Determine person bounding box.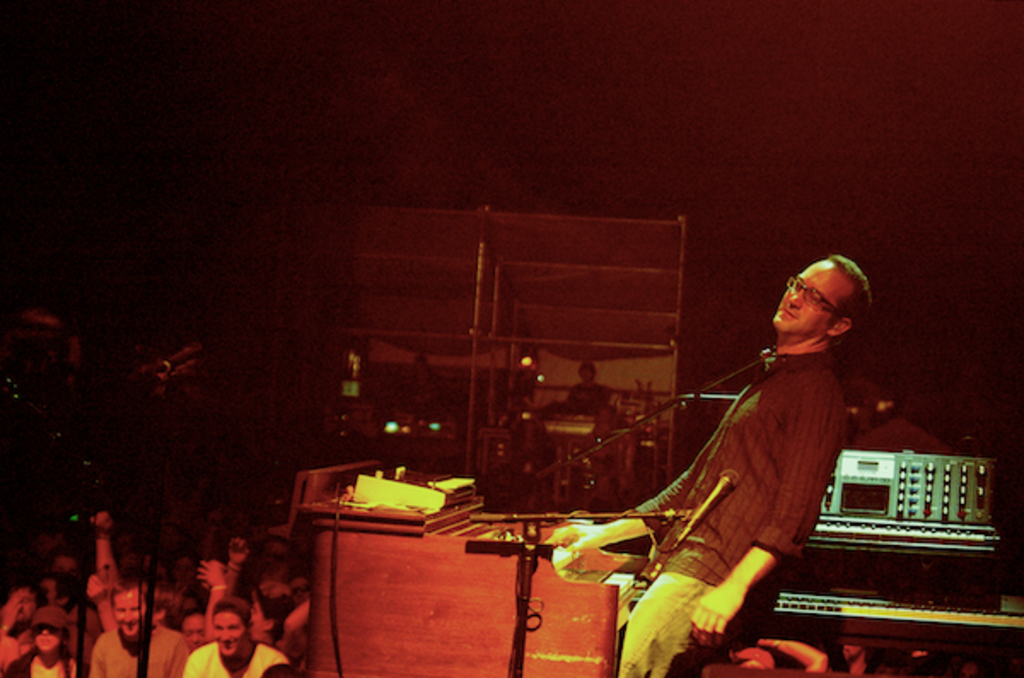
Determined: 87/584/183/676.
